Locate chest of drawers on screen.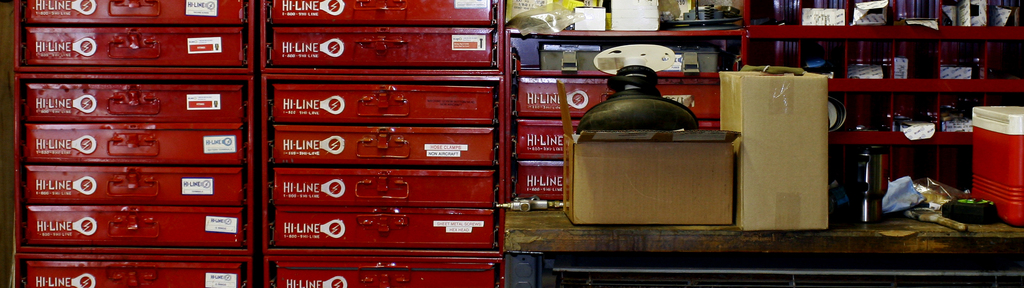
On screen at left=260, top=0, right=507, bottom=287.
